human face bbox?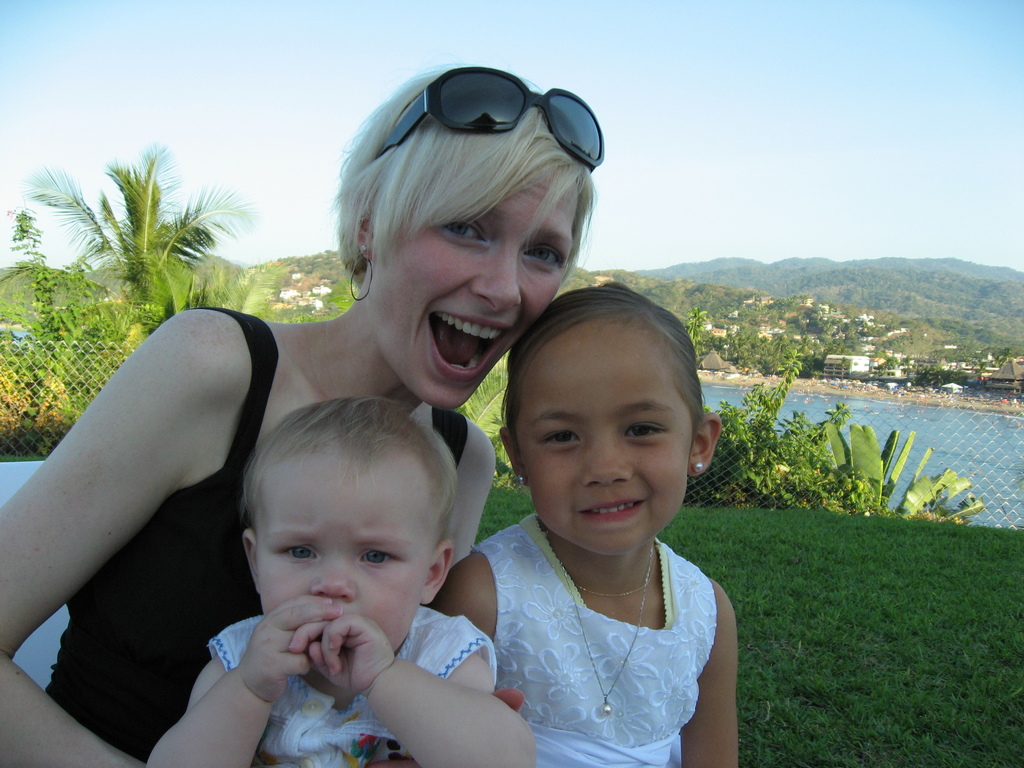
517/327/692/556
